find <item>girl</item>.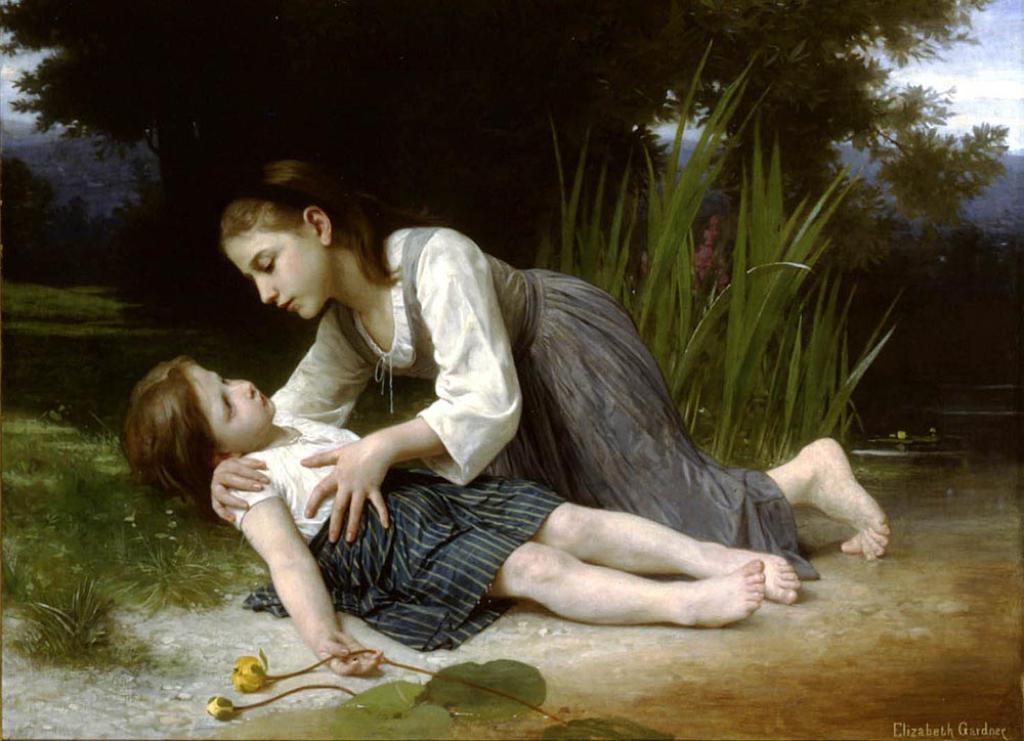
x1=205 y1=149 x2=888 y2=547.
